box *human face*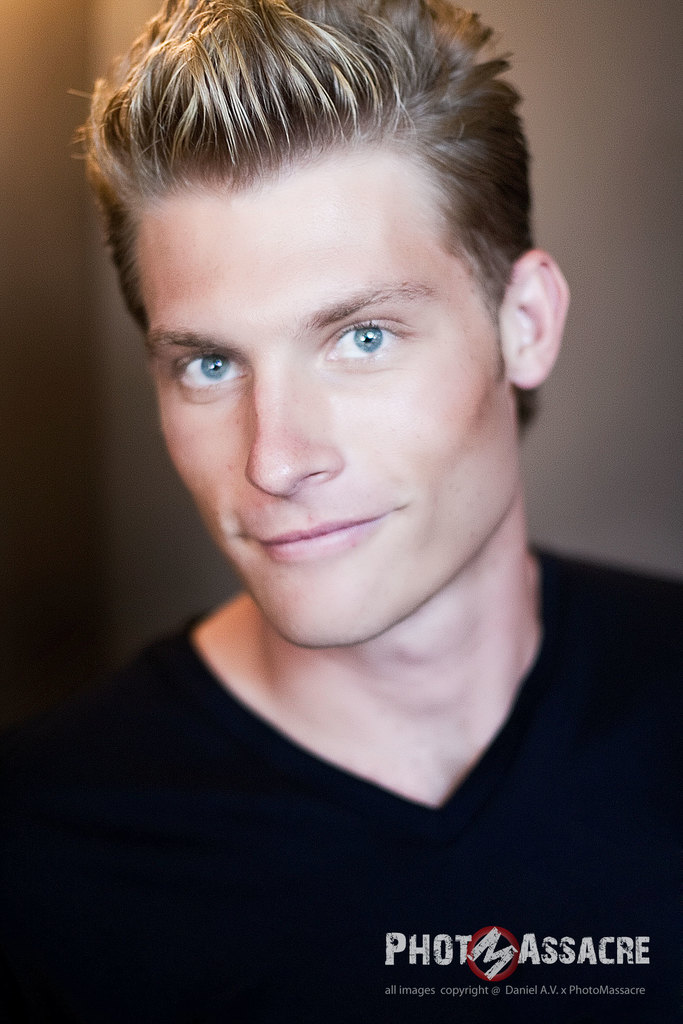
pyautogui.locateOnScreen(134, 150, 520, 644)
